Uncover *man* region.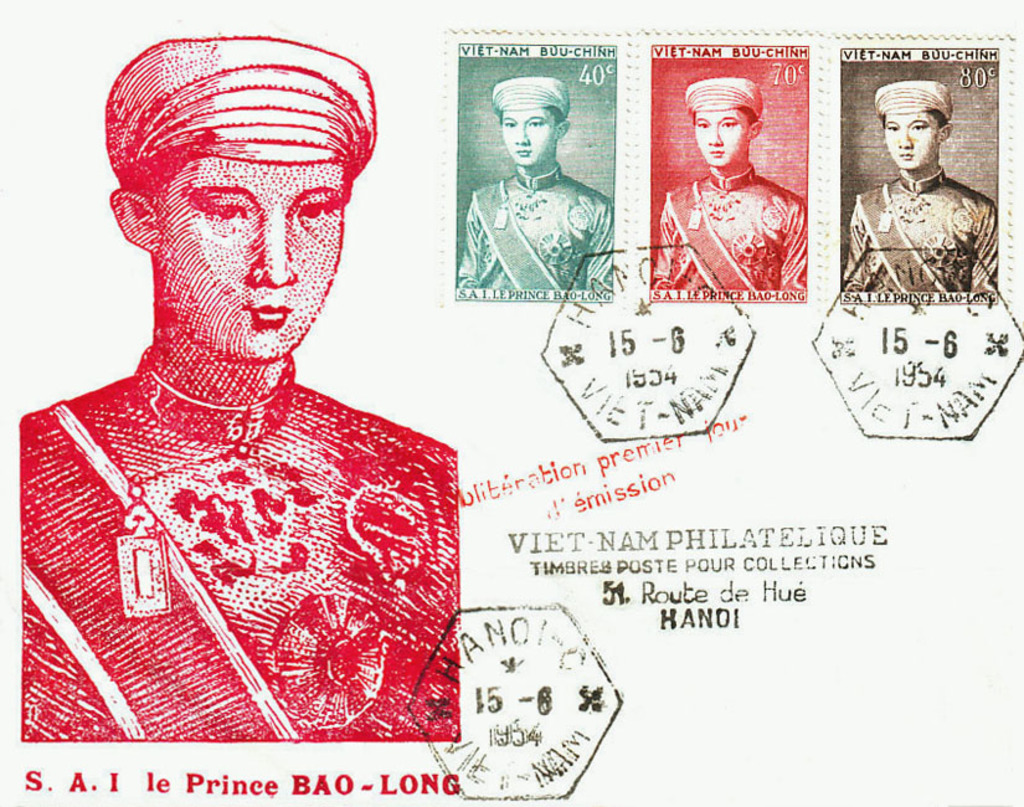
Uncovered: 652,78,806,287.
